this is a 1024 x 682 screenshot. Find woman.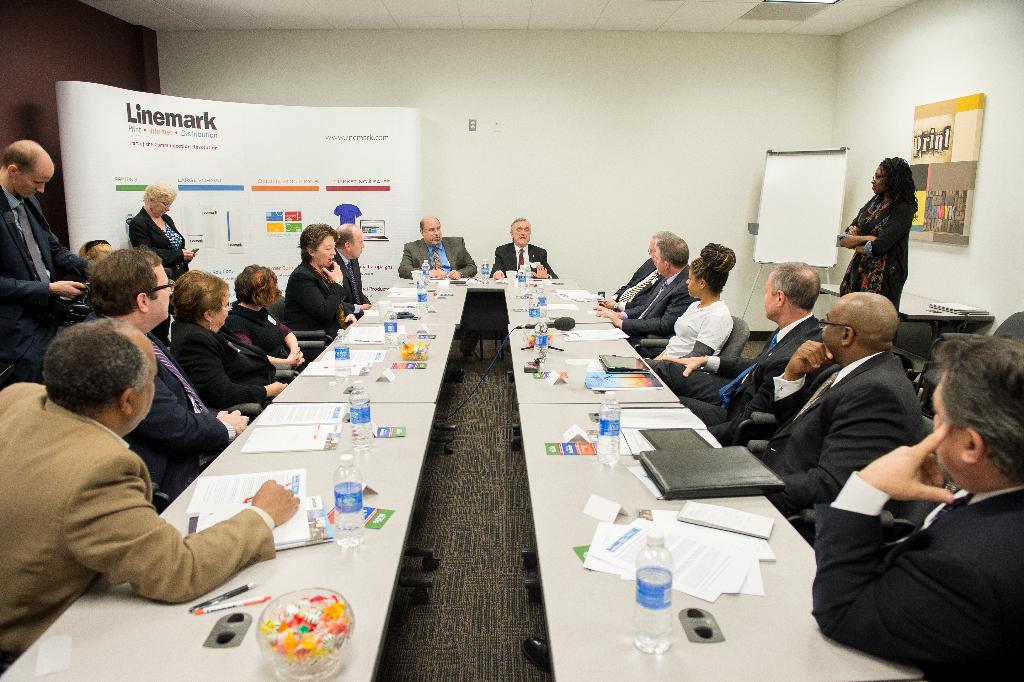
Bounding box: (224, 264, 319, 370).
